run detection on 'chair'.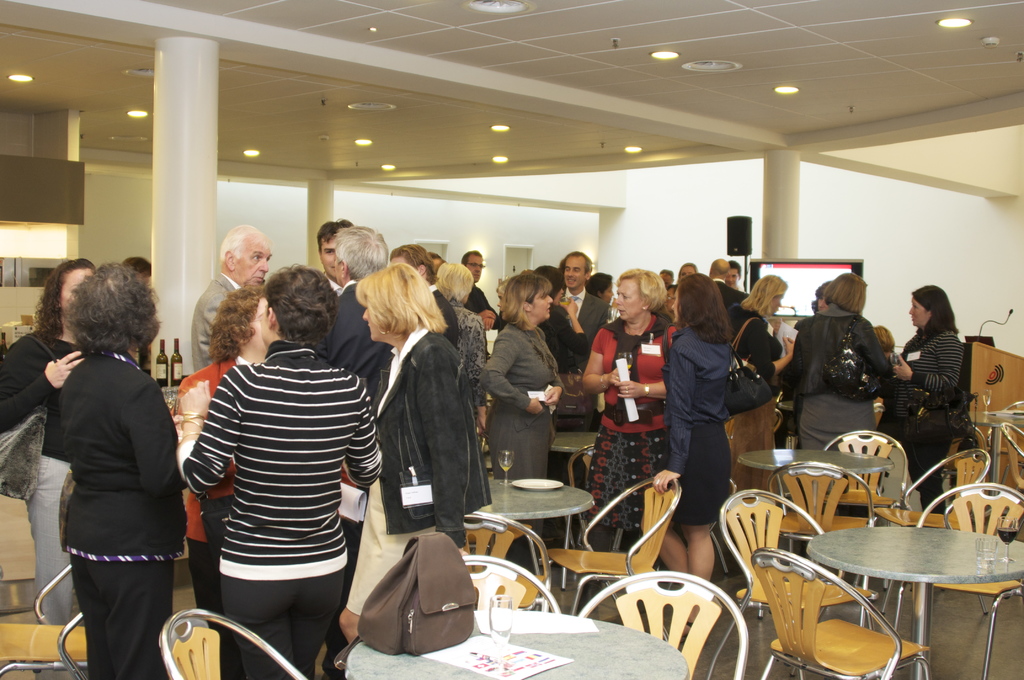
Result: rect(547, 471, 678, 644).
